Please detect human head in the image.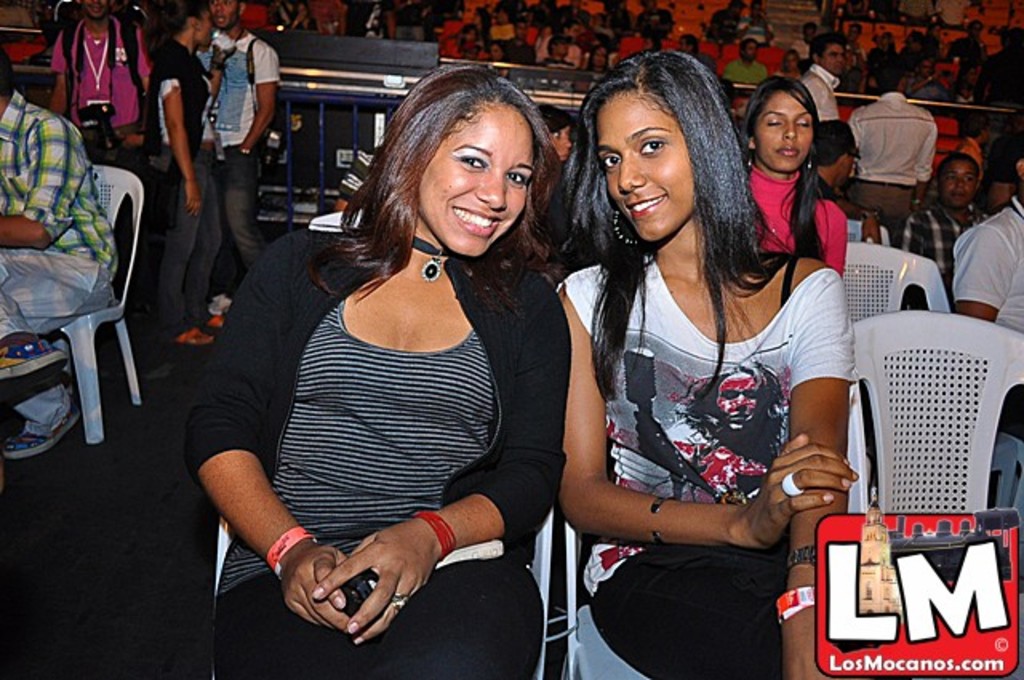
left=83, top=0, right=109, bottom=21.
